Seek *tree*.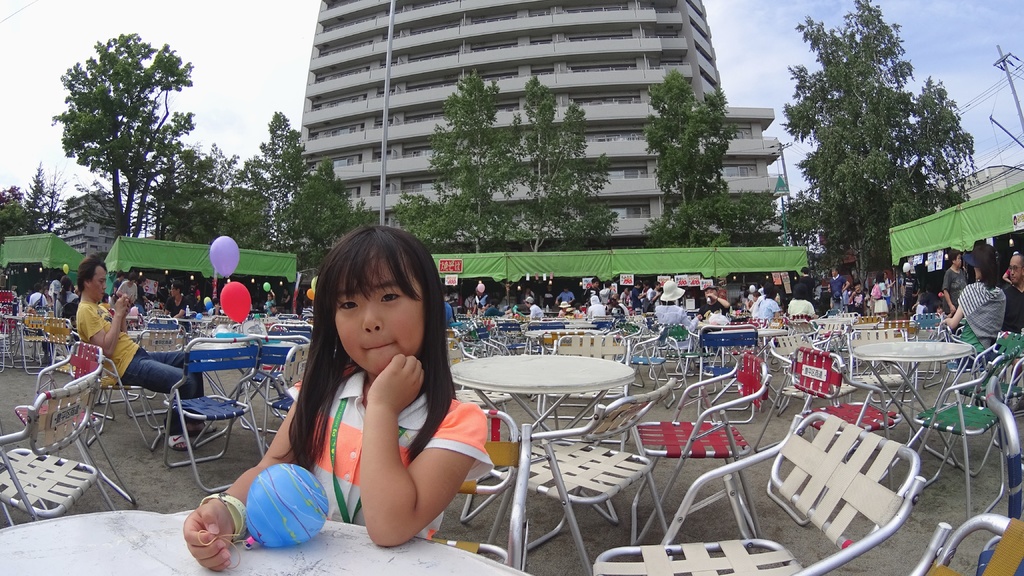
x1=398 y1=63 x2=529 y2=263.
